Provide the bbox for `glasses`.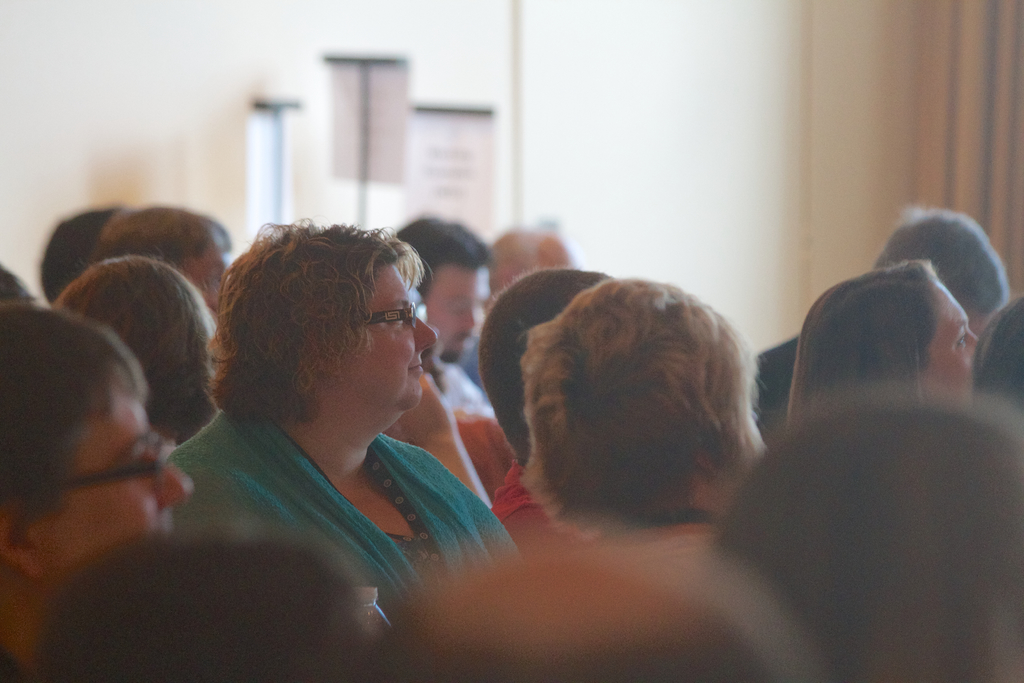
select_region(52, 431, 178, 491).
